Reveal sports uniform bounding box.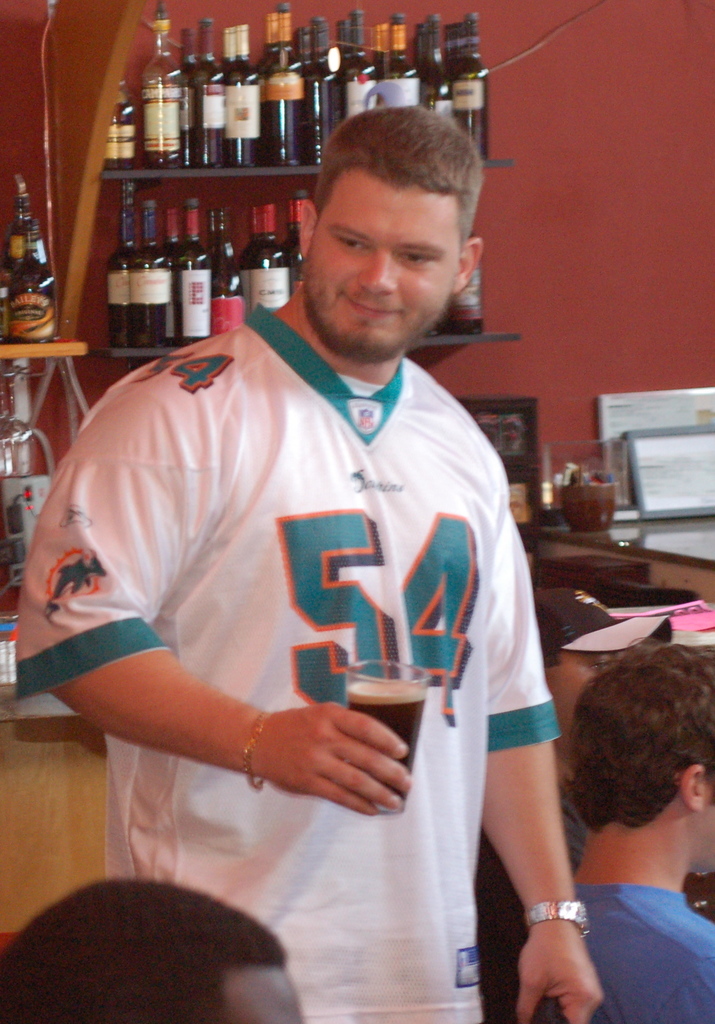
Revealed: bbox=(13, 301, 561, 1023).
